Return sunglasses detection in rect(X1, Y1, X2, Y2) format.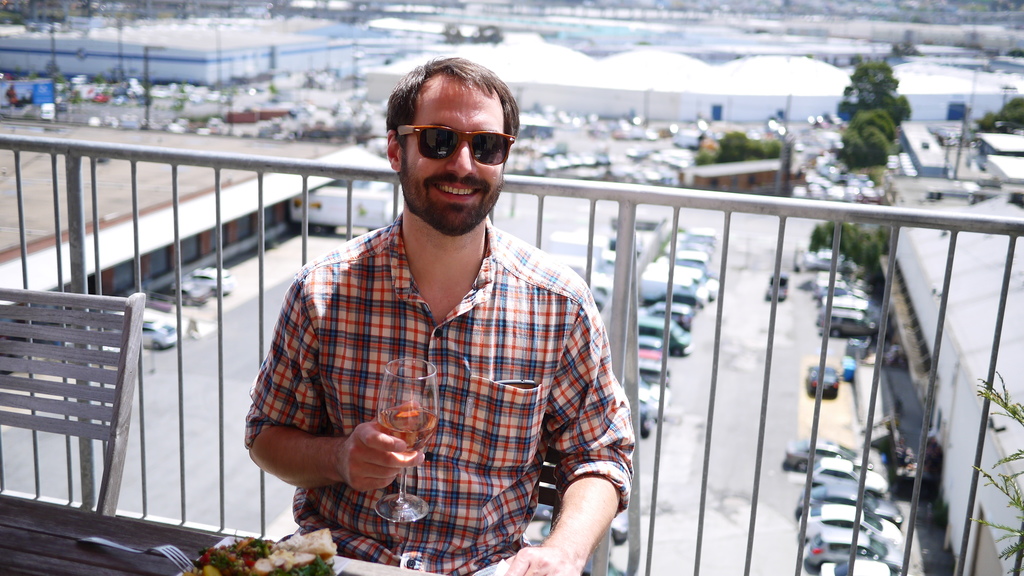
rect(399, 125, 514, 167).
